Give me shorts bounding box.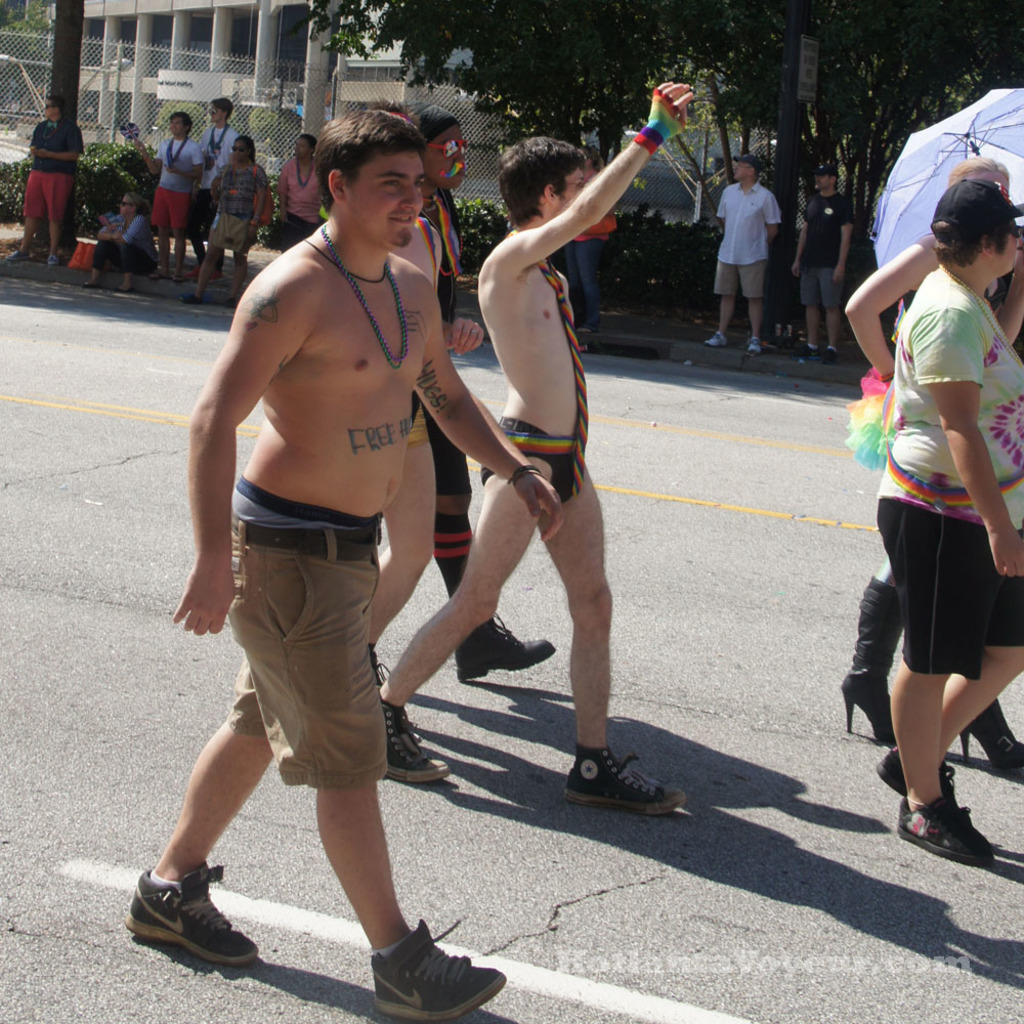
[229, 520, 390, 792].
